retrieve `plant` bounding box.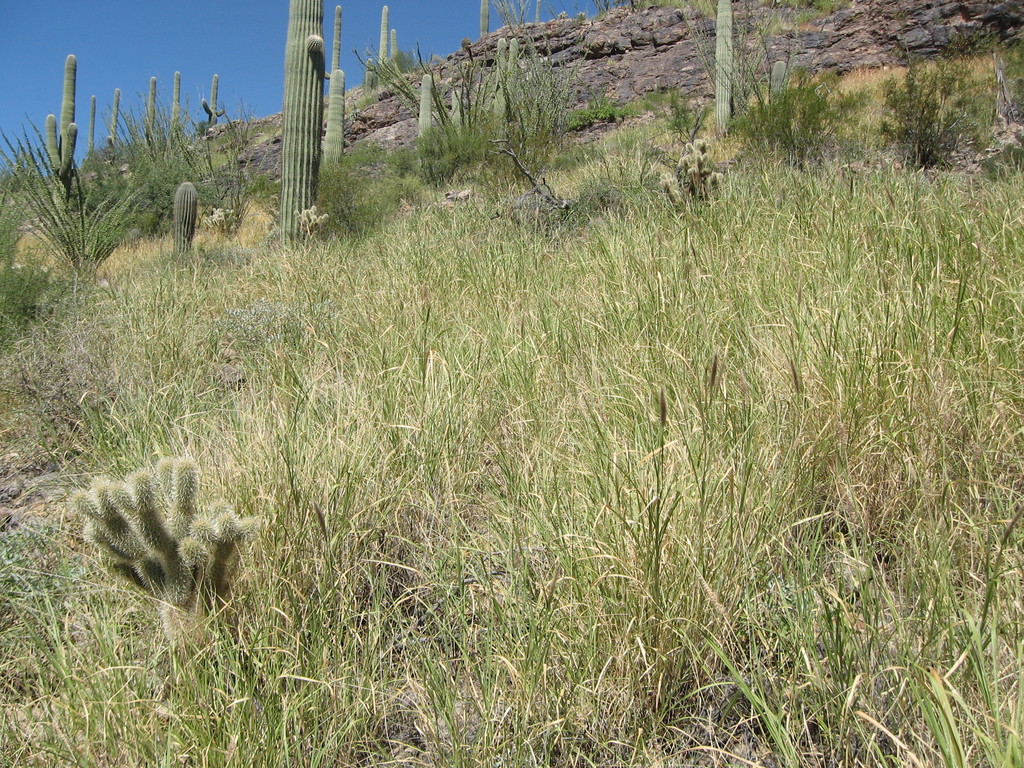
Bounding box: 8, 109, 197, 302.
